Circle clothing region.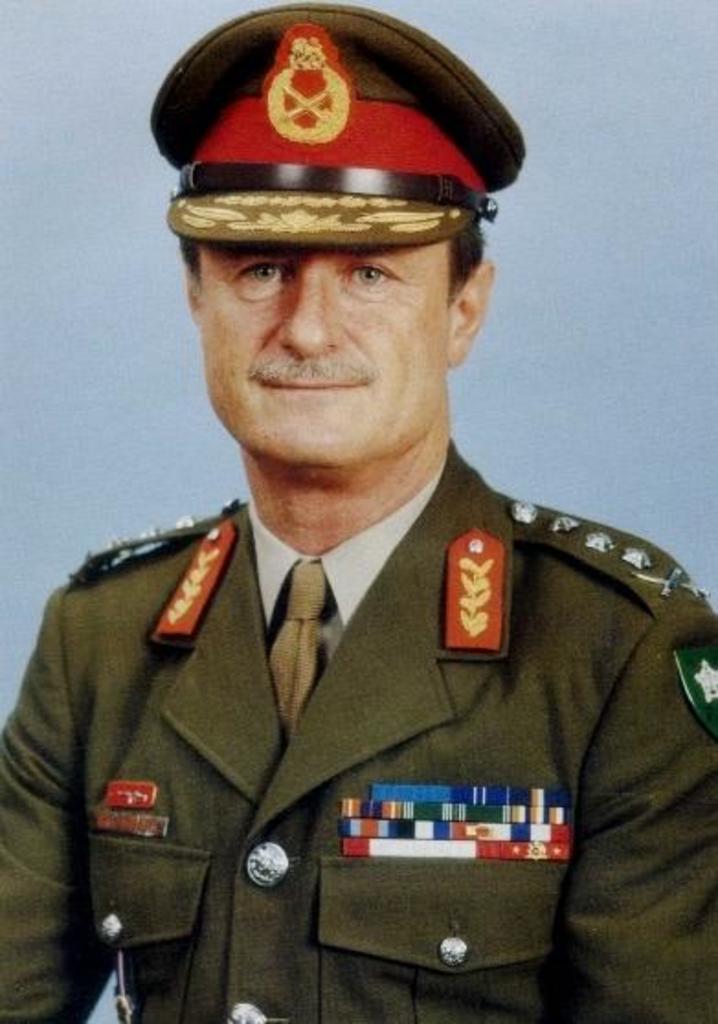
Region: (0, 433, 716, 1022).
